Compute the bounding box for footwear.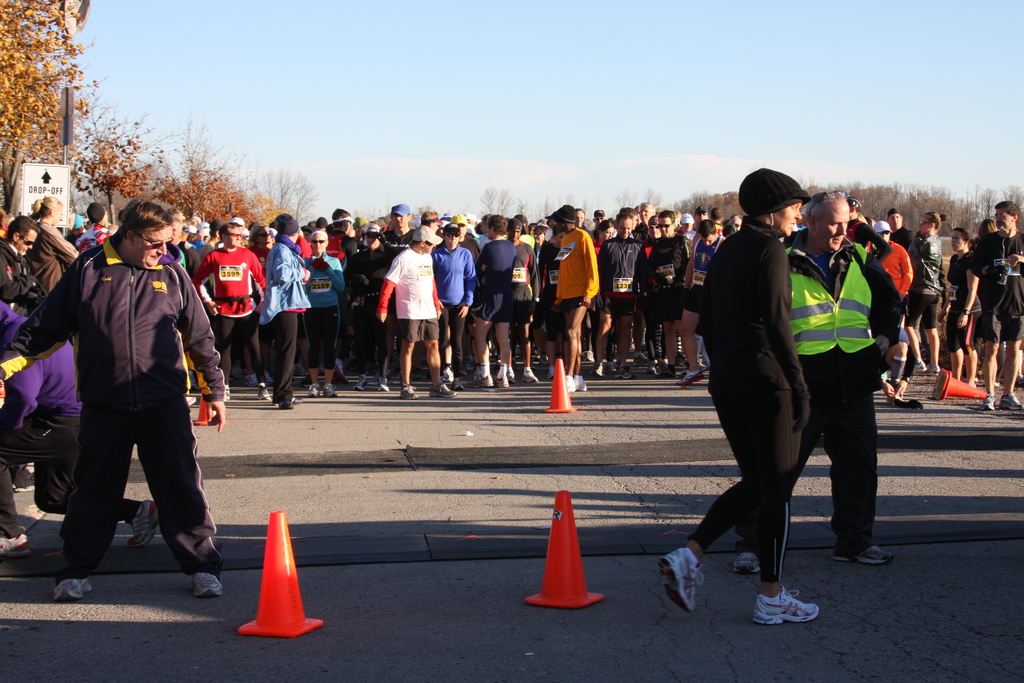
(x1=904, y1=362, x2=929, y2=372).
